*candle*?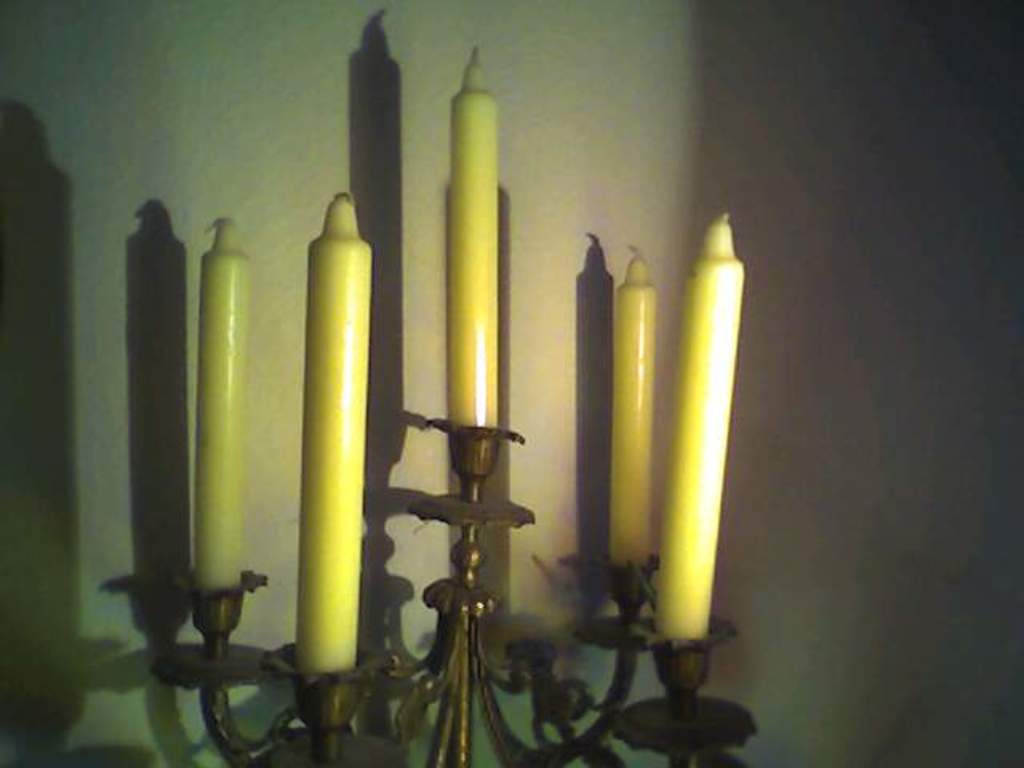
(x1=293, y1=192, x2=370, y2=670)
